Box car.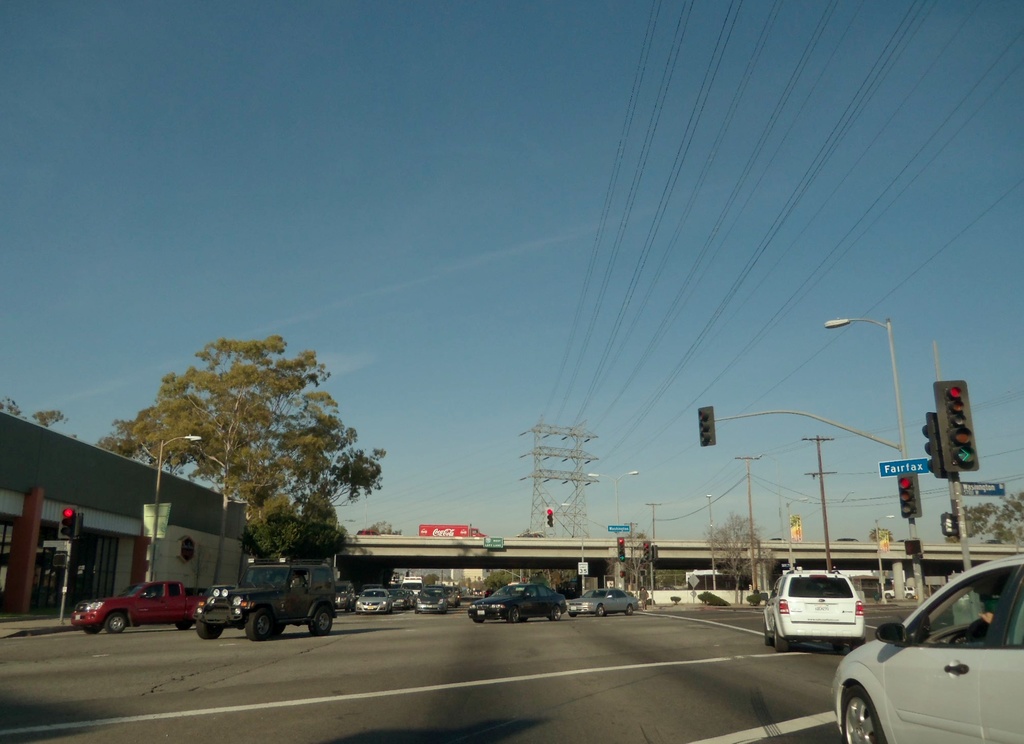
l=762, t=571, r=862, b=652.
